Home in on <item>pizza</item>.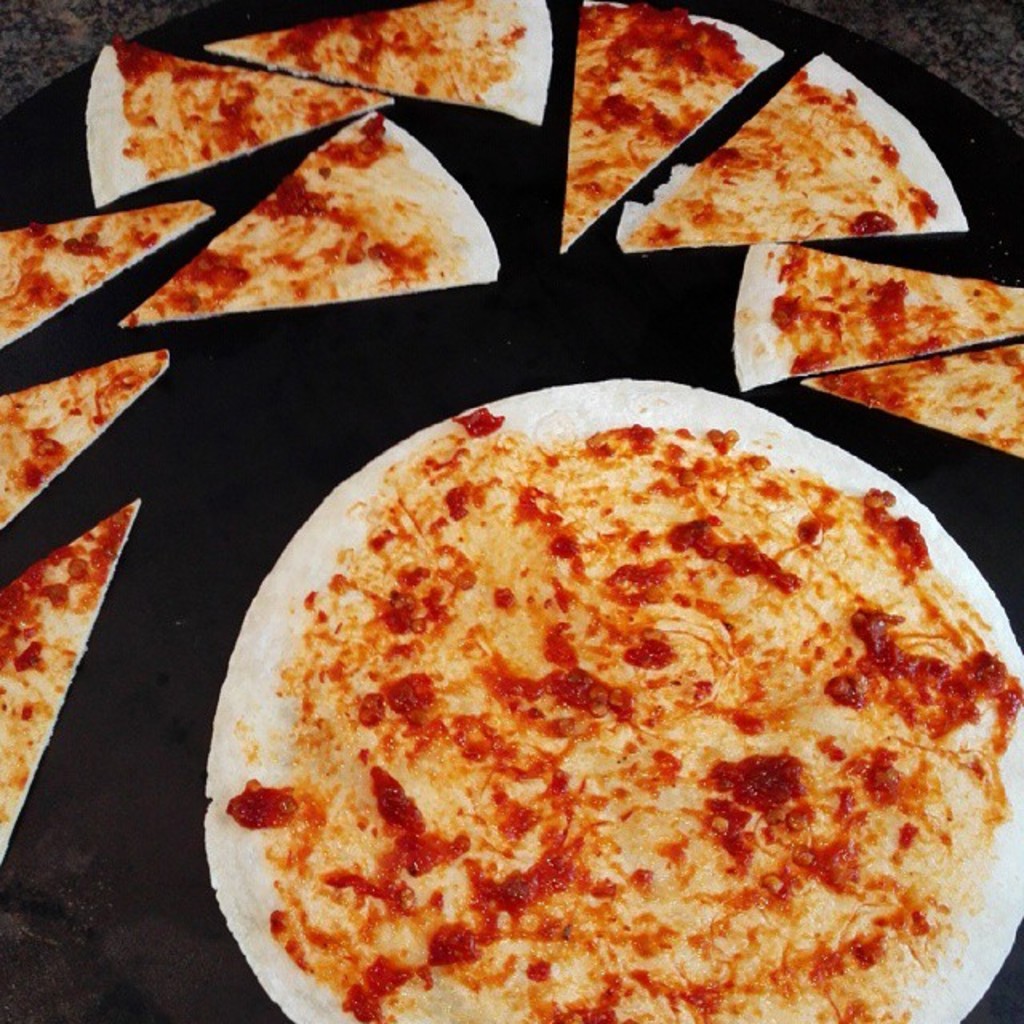
Homed in at <region>147, 384, 1006, 1023</region>.
